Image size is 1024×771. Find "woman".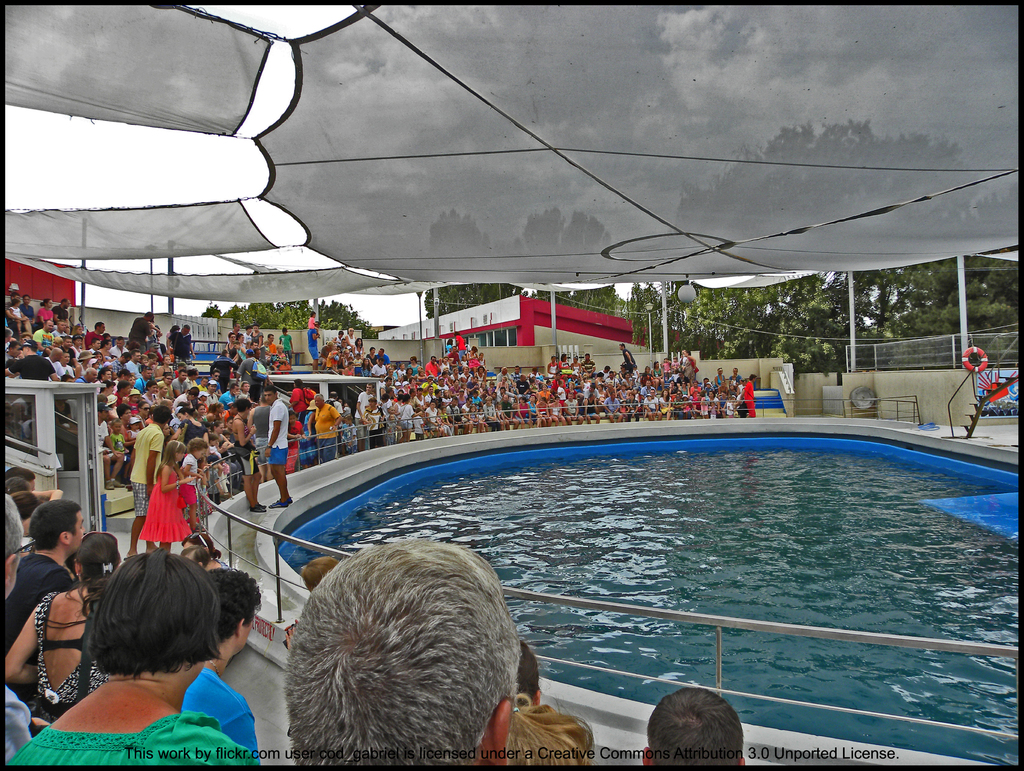
x1=118, y1=369, x2=133, y2=382.
